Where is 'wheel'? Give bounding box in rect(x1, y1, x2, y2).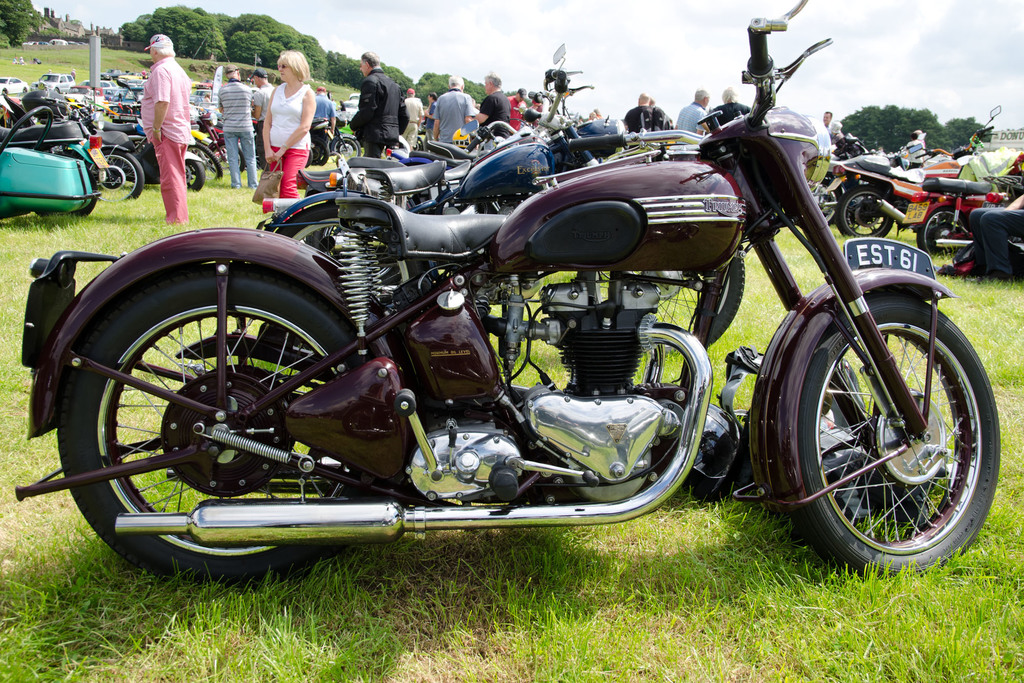
rect(210, 143, 245, 175).
